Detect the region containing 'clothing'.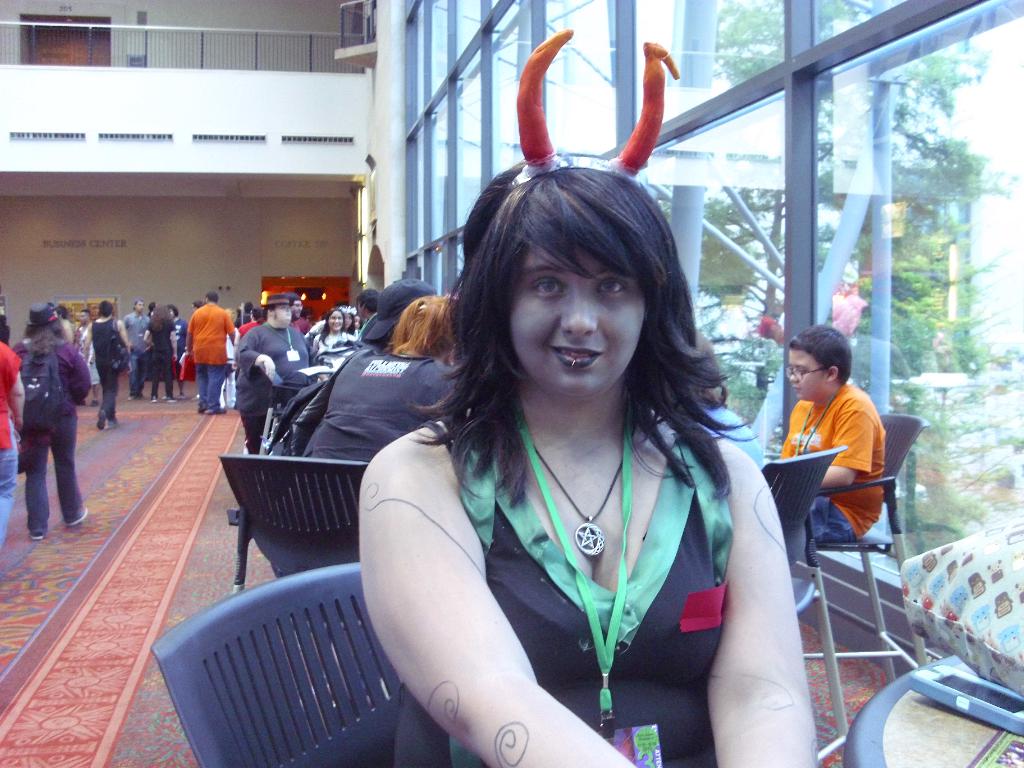
15/344/92/539.
